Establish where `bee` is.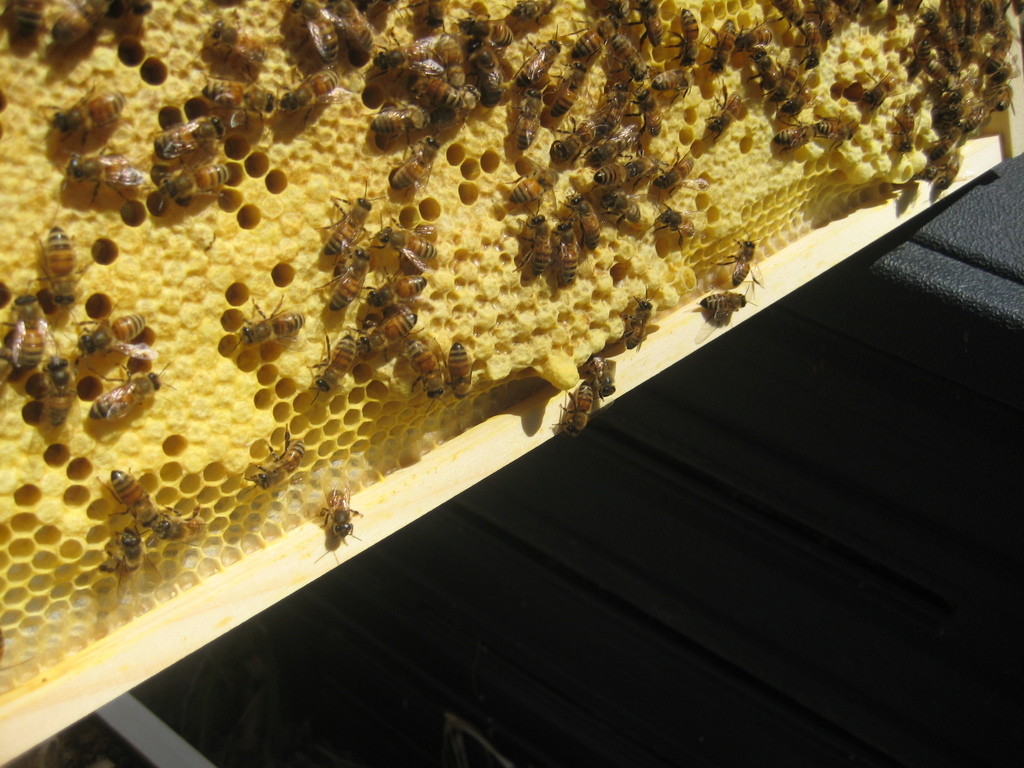
Established at [left=142, top=513, right=216, bottom=543].
